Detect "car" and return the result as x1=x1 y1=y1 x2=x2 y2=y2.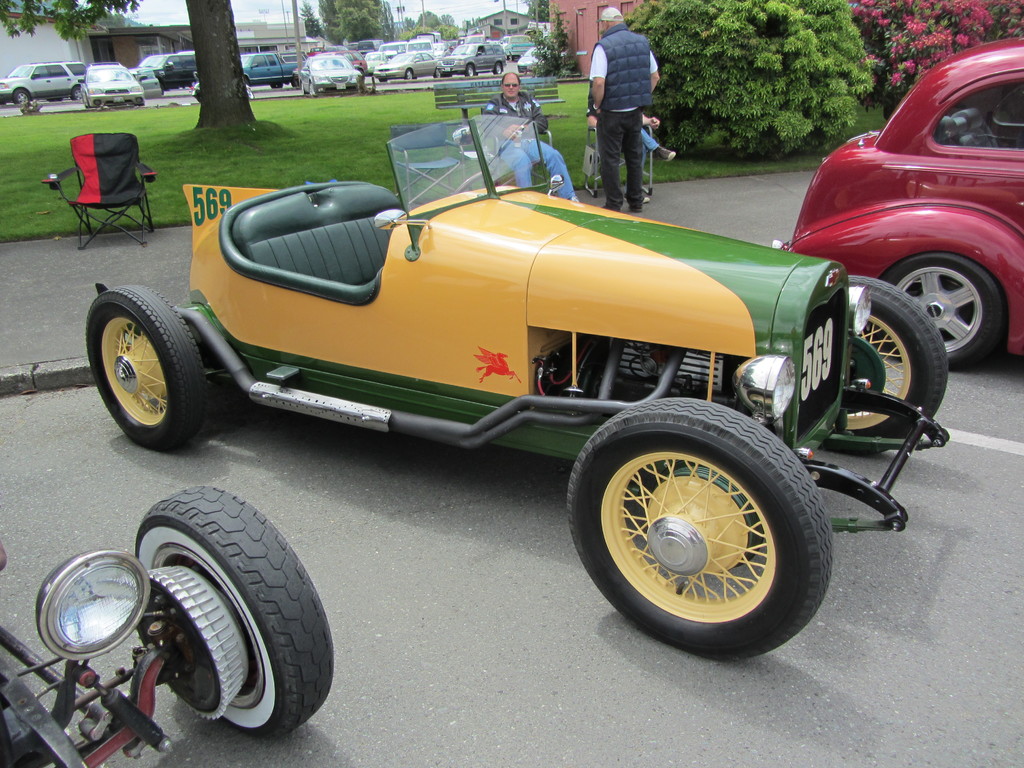
x1=0 y1=64 x2=85 y2=113.
